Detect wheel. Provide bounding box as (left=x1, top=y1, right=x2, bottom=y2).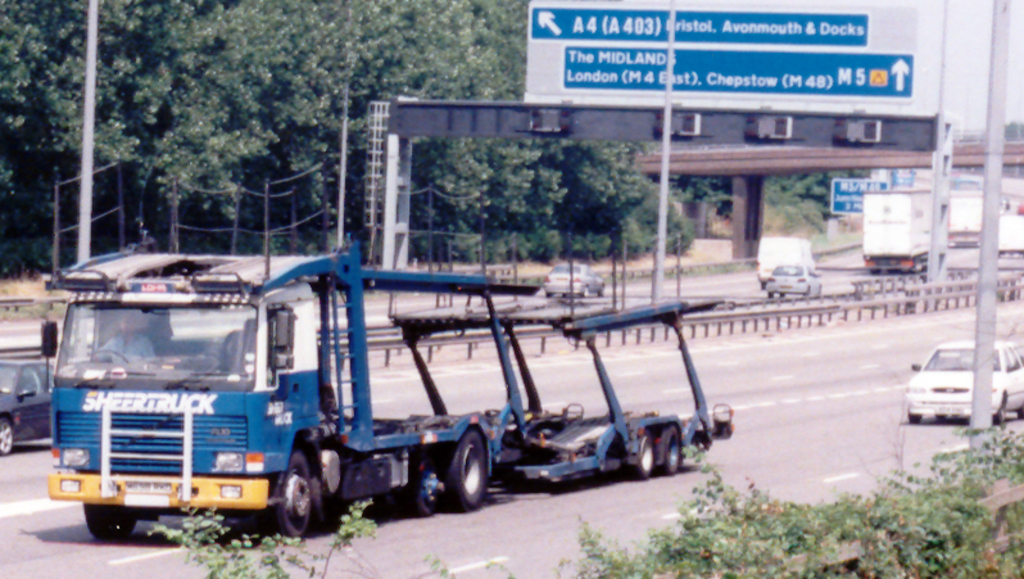
(left=414, top=449, right=450, bottom=514).
